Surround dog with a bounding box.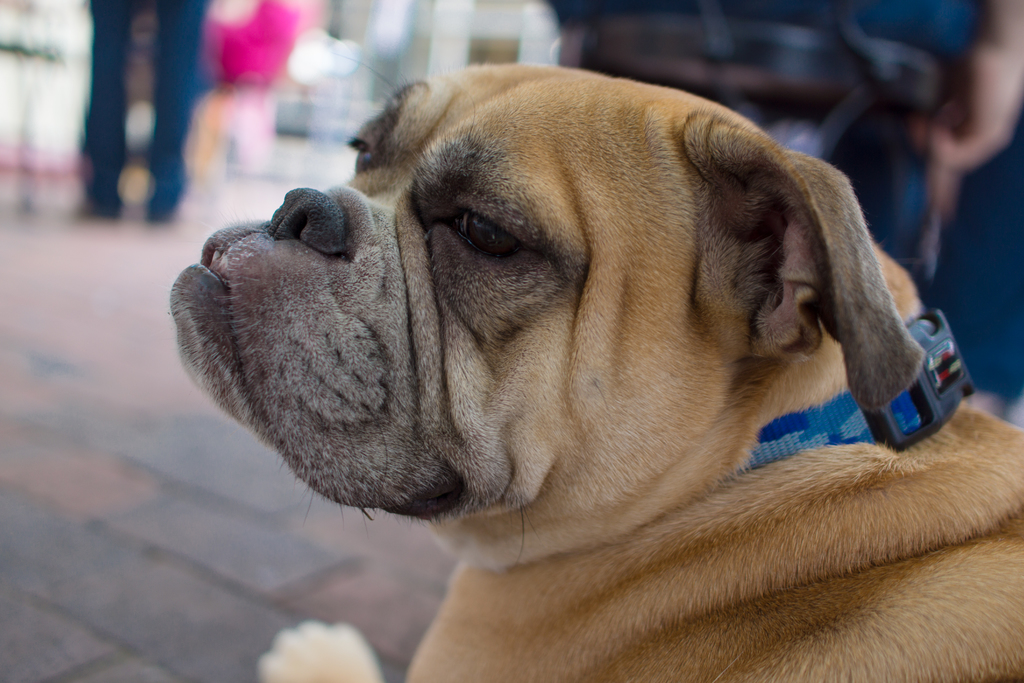
[170, 65, 1023, 682].
